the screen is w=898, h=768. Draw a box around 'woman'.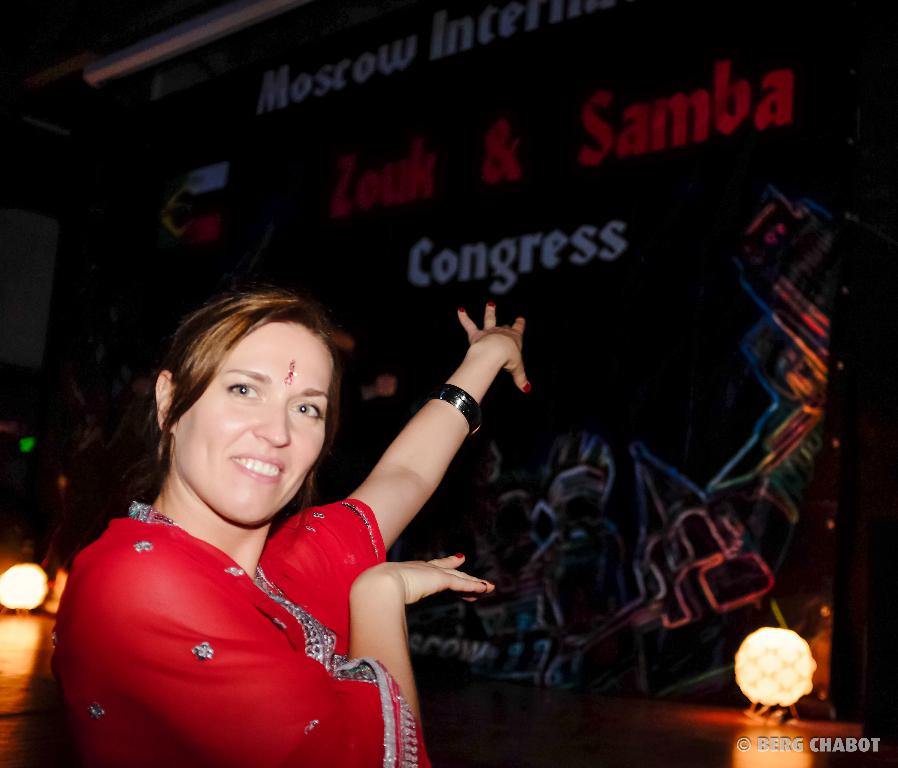
l=71, t=248, r=523, b=761.
